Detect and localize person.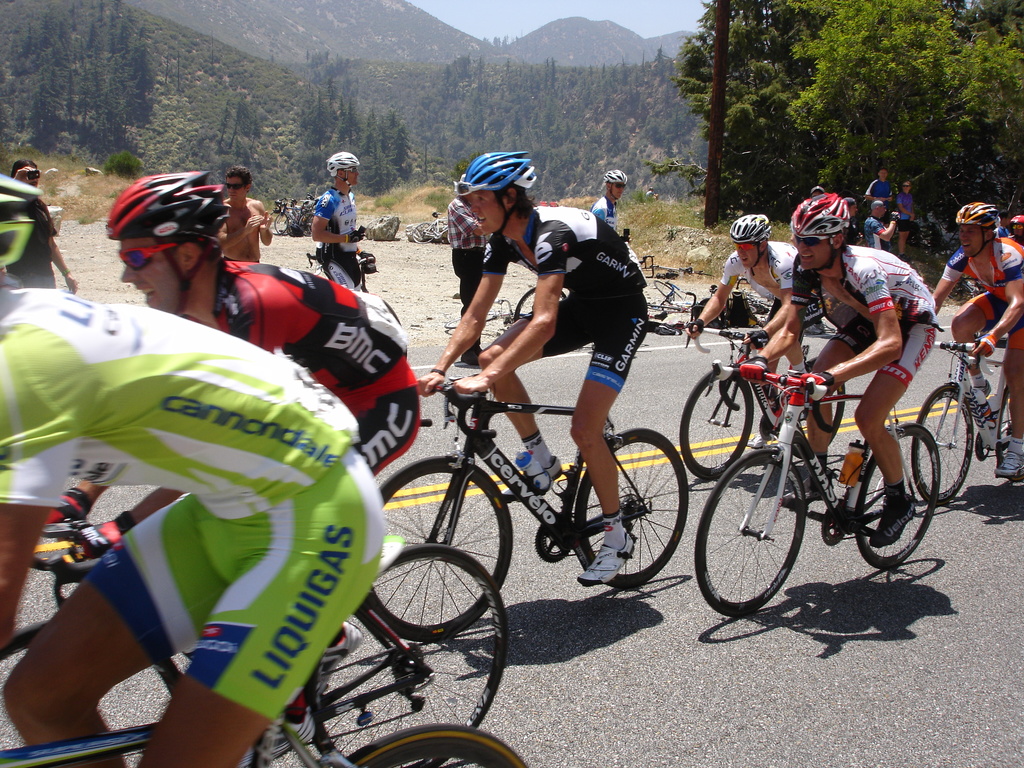
Localized at (x1=678, y1=218, x2=824, y2=449).
